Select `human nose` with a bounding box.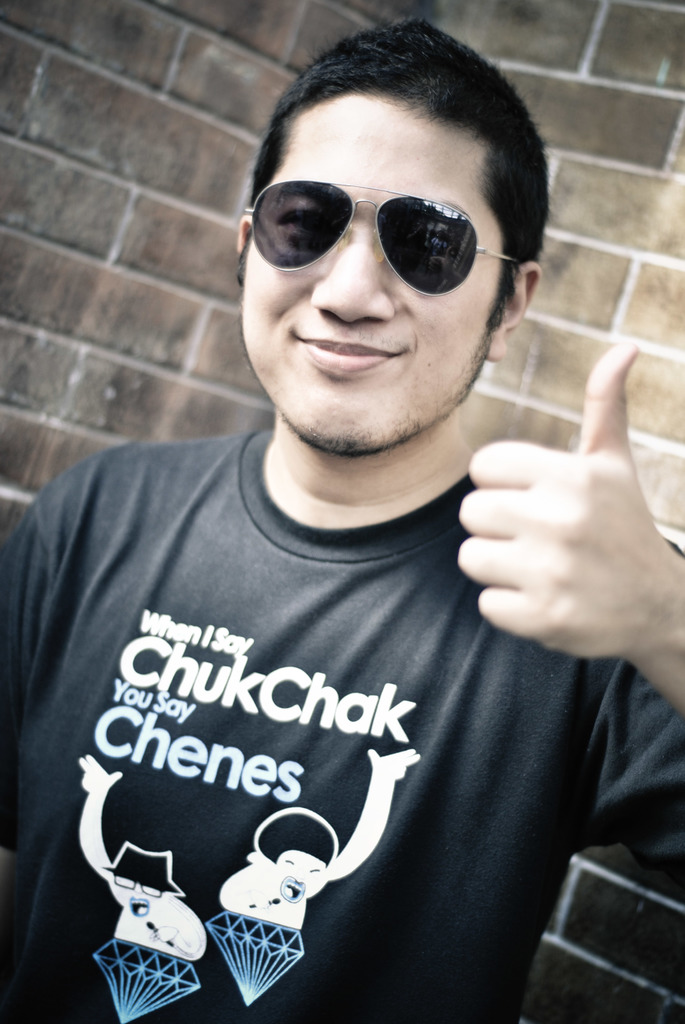
305/237/394/324.
